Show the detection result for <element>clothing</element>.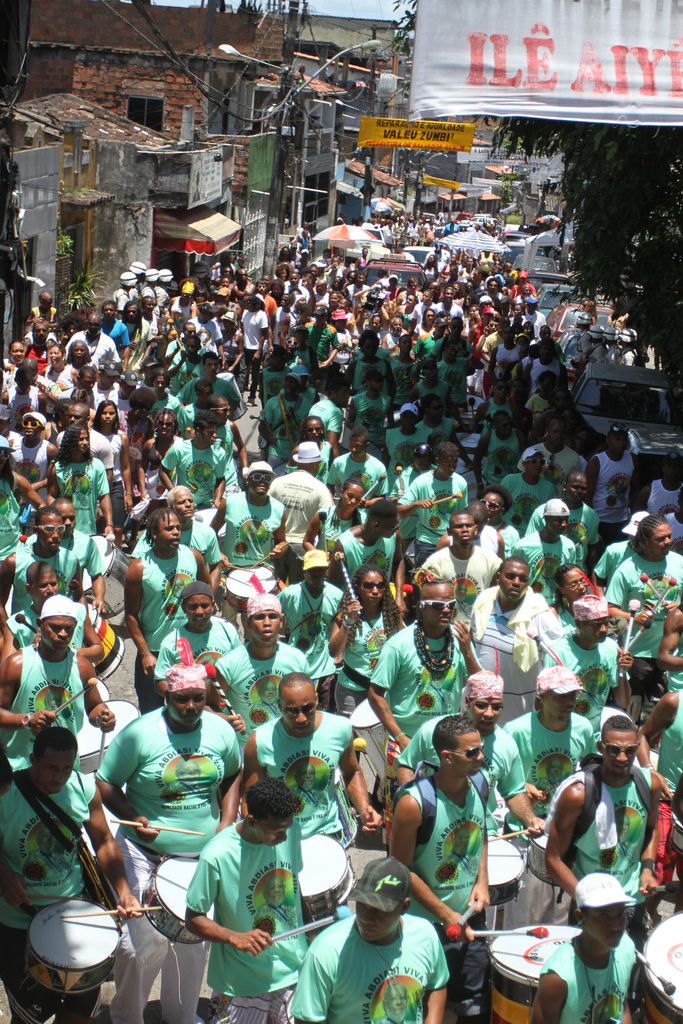
<bbox>155, 616, 234, 698</bbox>.
